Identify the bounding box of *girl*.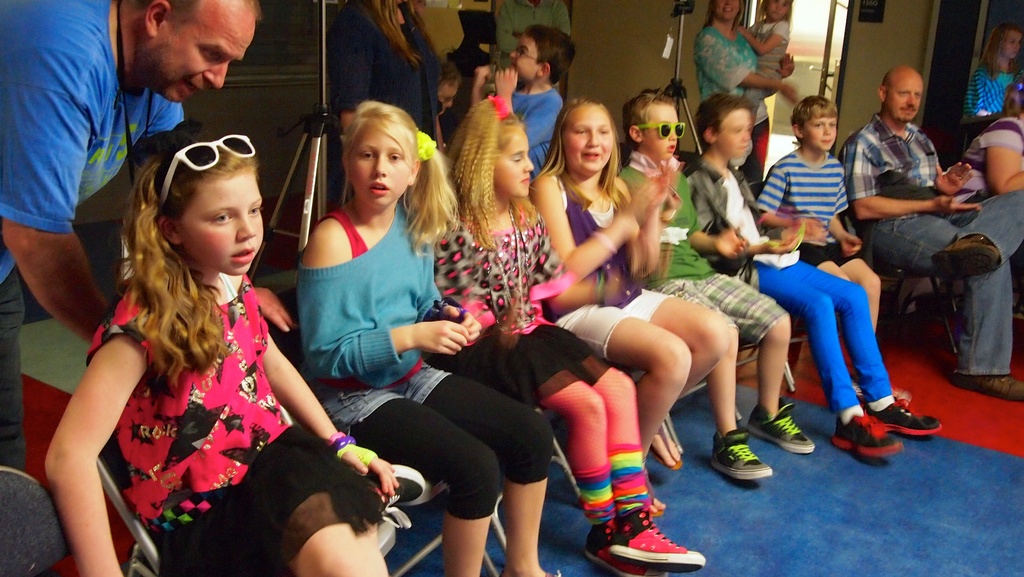
BBox(433, 92, 710, 576).
